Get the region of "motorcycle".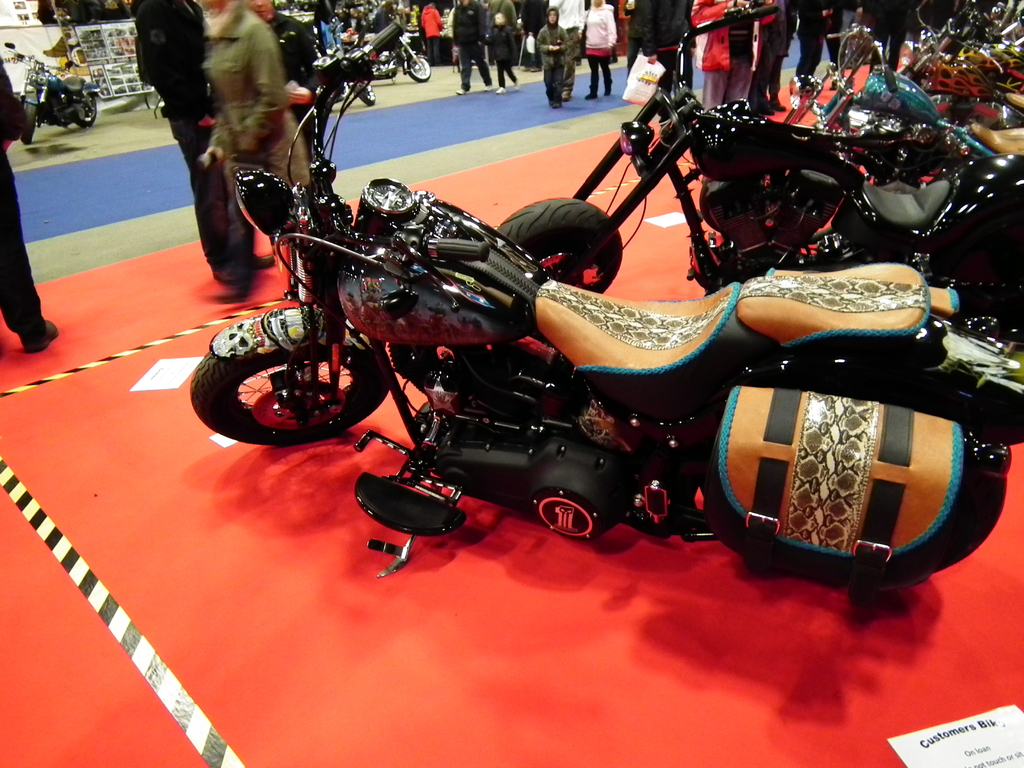
rect(331, 26, 446, 81).
